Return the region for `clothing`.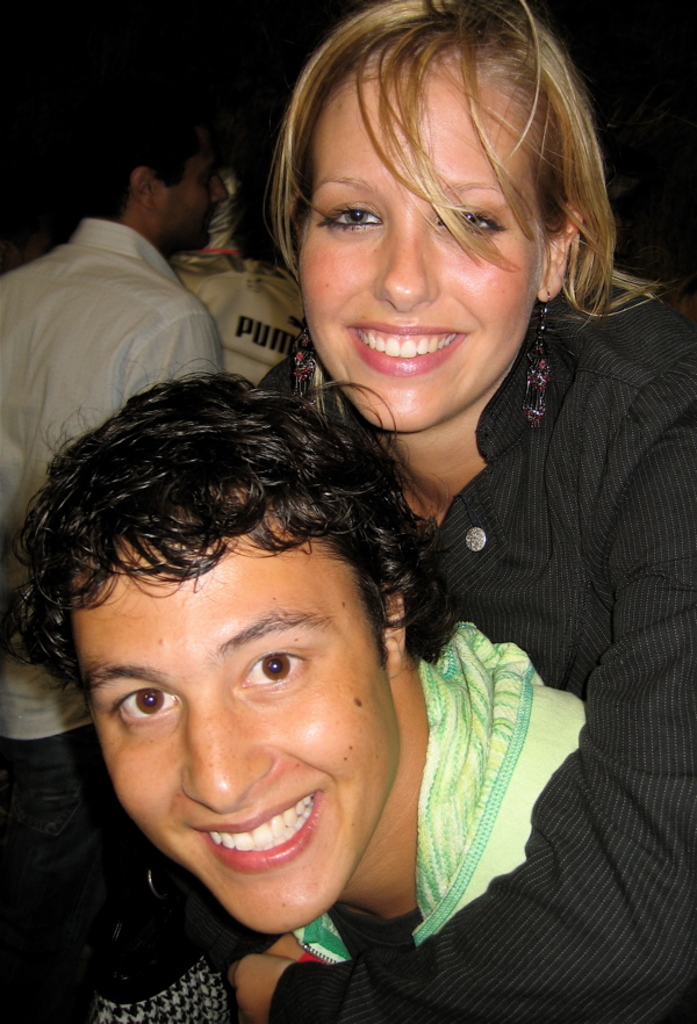
bbox=(0, 217, 231, 1023).
